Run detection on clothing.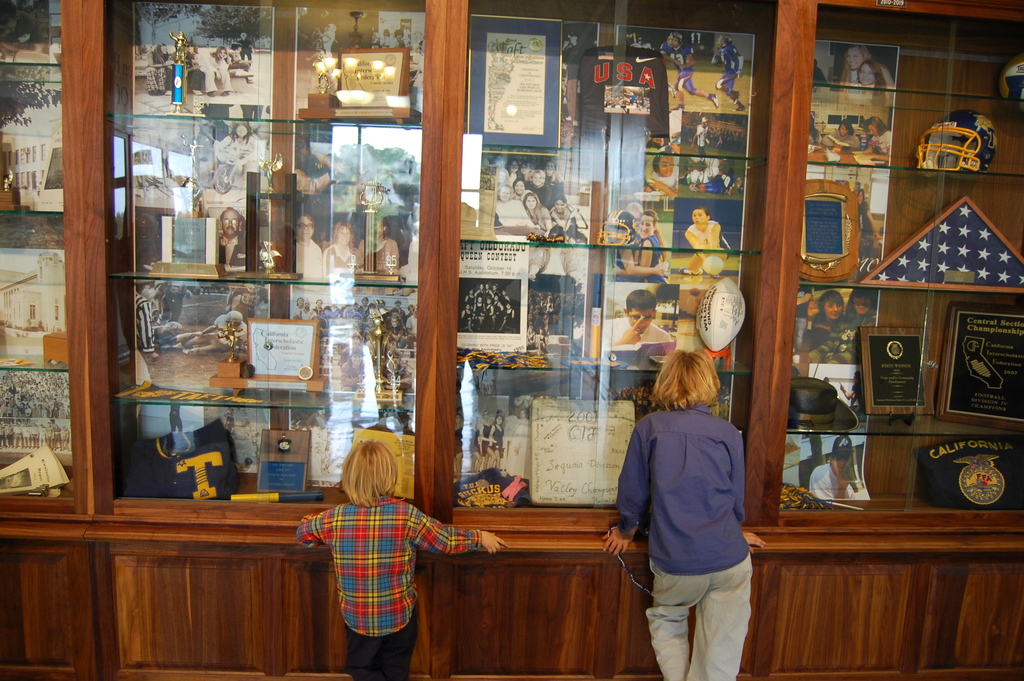
Result: bbox=[297, 494, 482, 680].
